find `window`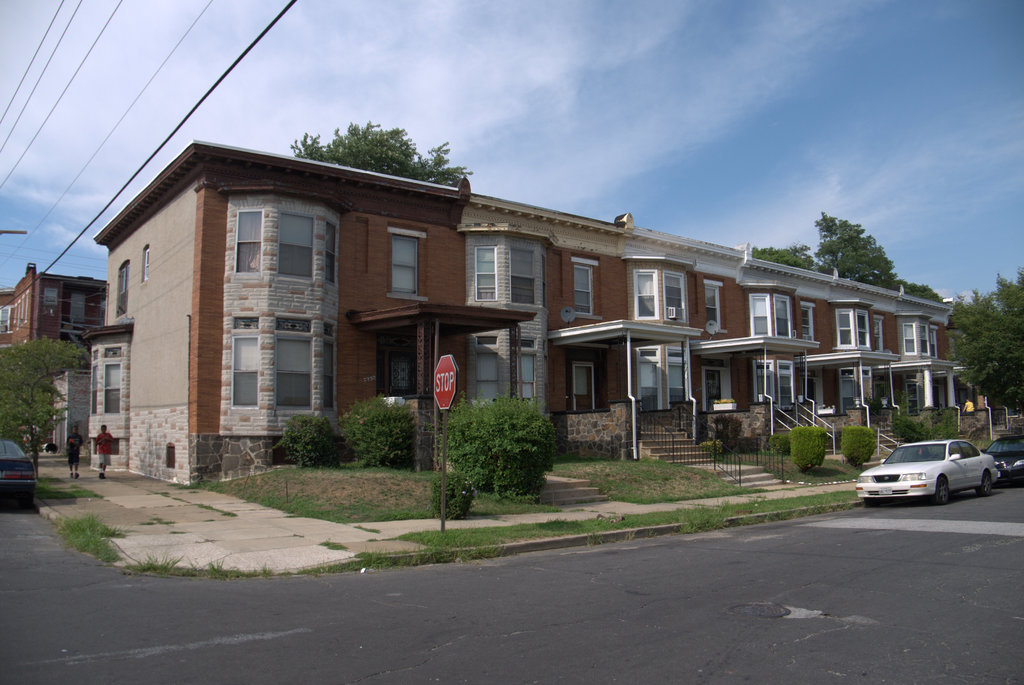
left=832, top=305, right=852, bottom=348
